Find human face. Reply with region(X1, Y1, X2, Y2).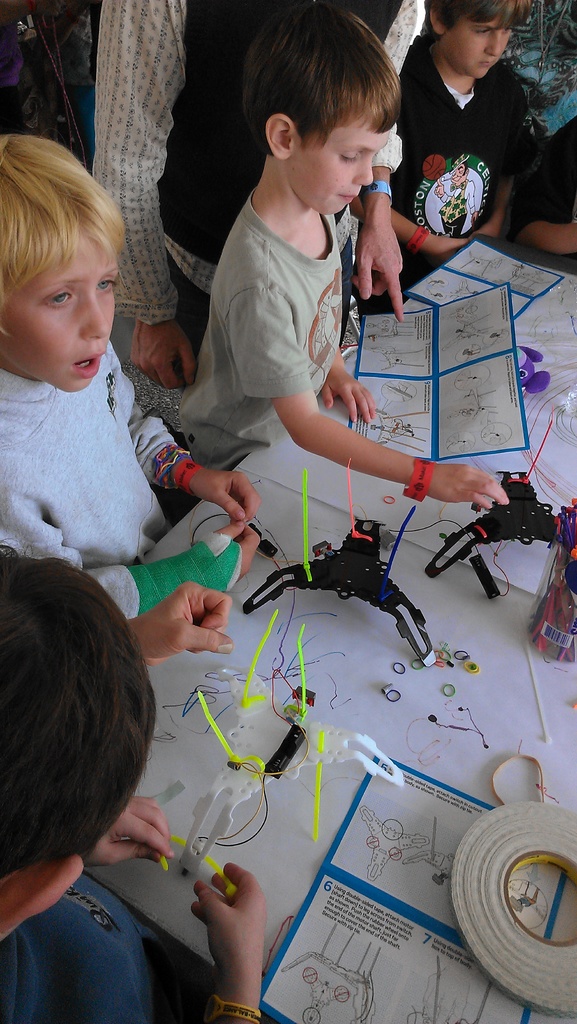
region(1, 237, 115, 390).
